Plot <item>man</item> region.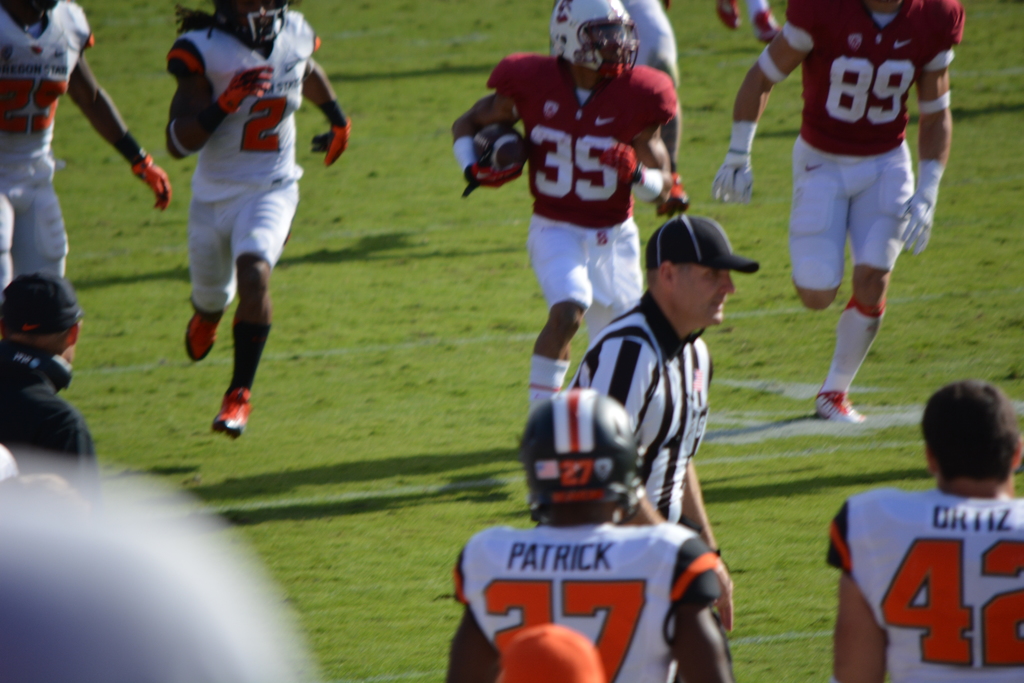
Plotted at <box>439,388,742,682</box>.
